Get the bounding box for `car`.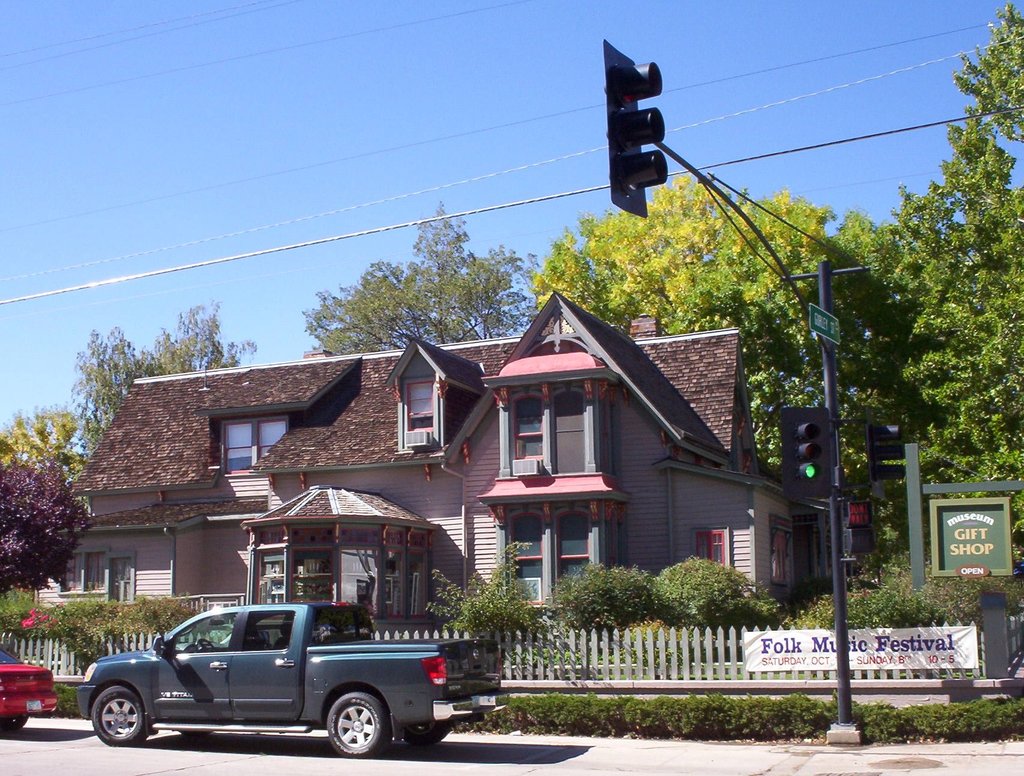
<region>0, 641, 61, 729</region>.
